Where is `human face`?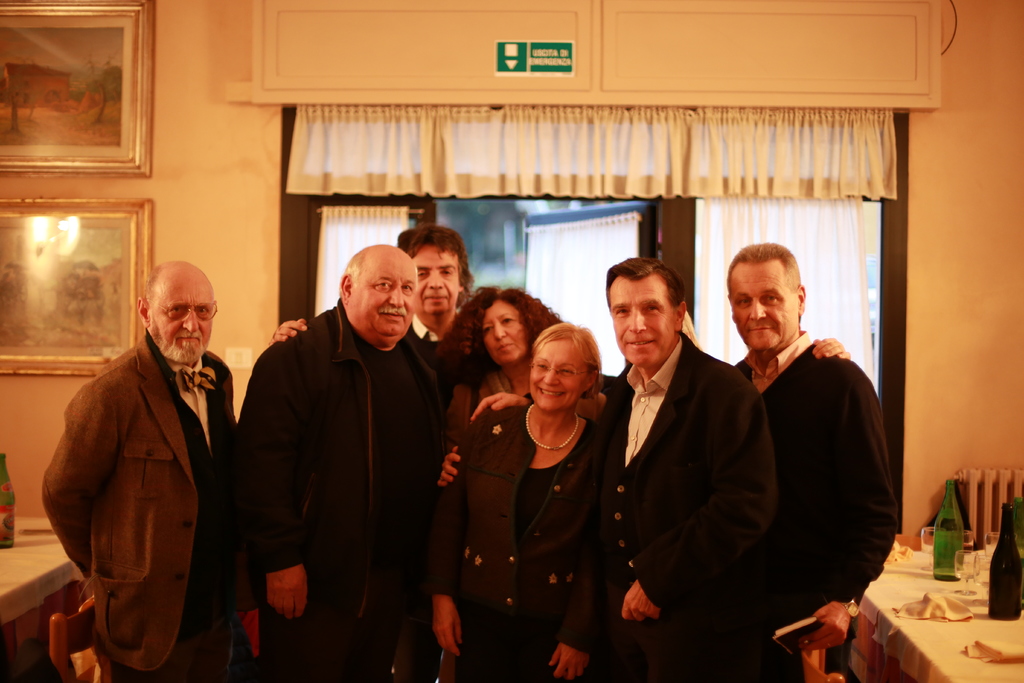
bbox=[732, 261, 792, 349].
